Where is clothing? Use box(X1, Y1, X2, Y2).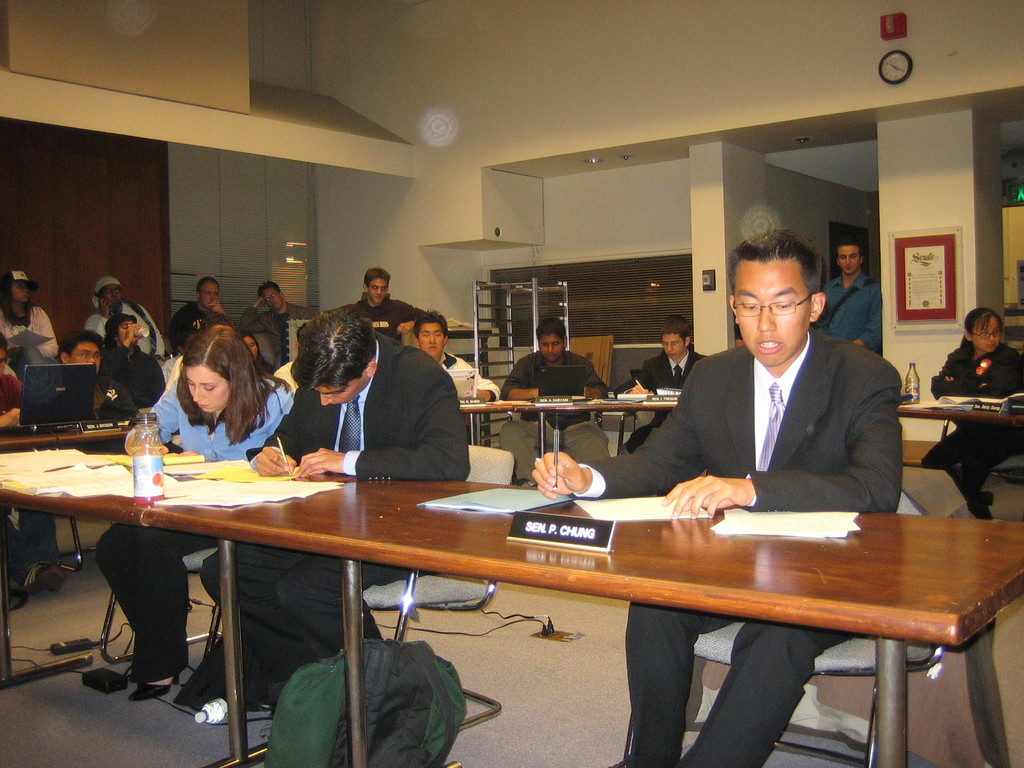
box(611, 353, 721, 454).
